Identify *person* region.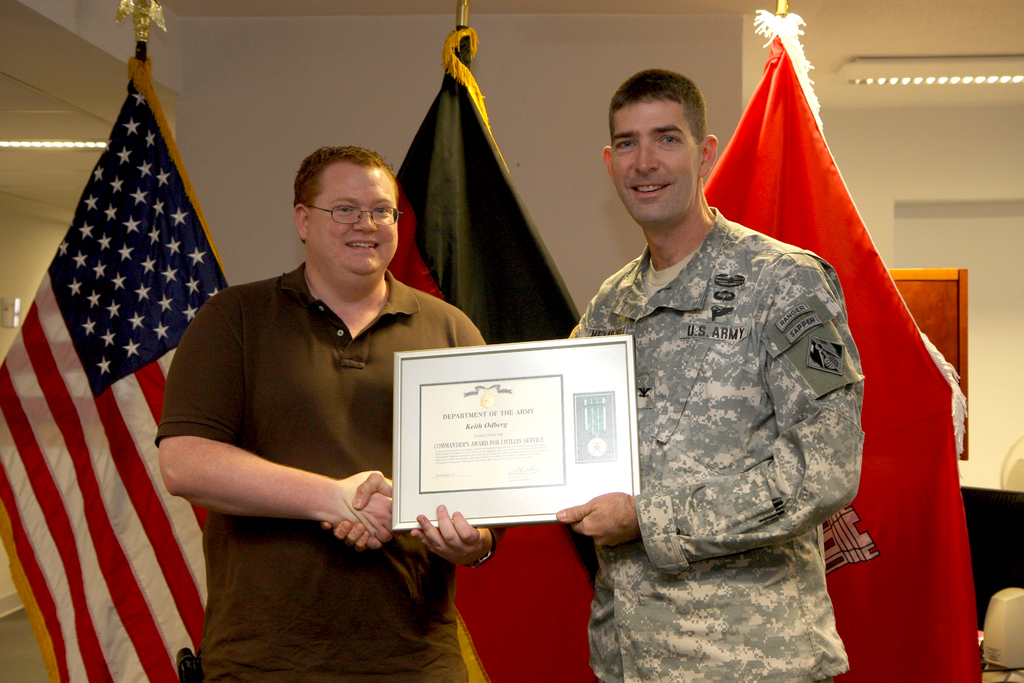
Region: x1=157 y1=117 x2=469 y2=660.
